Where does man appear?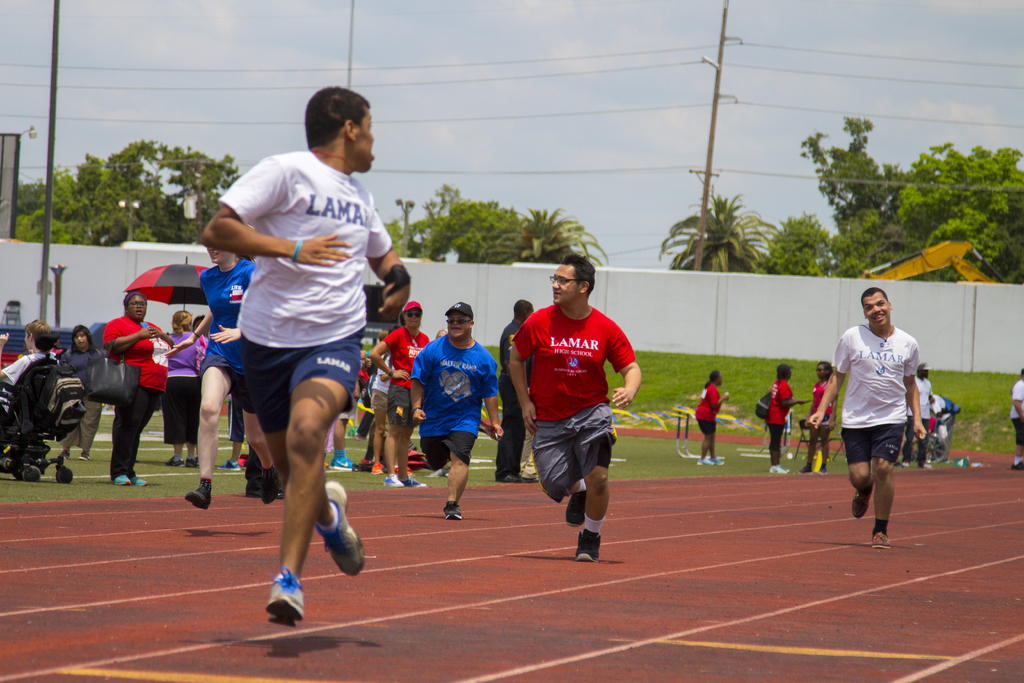
Appears at crop(1009, 368, 1023, 470).
